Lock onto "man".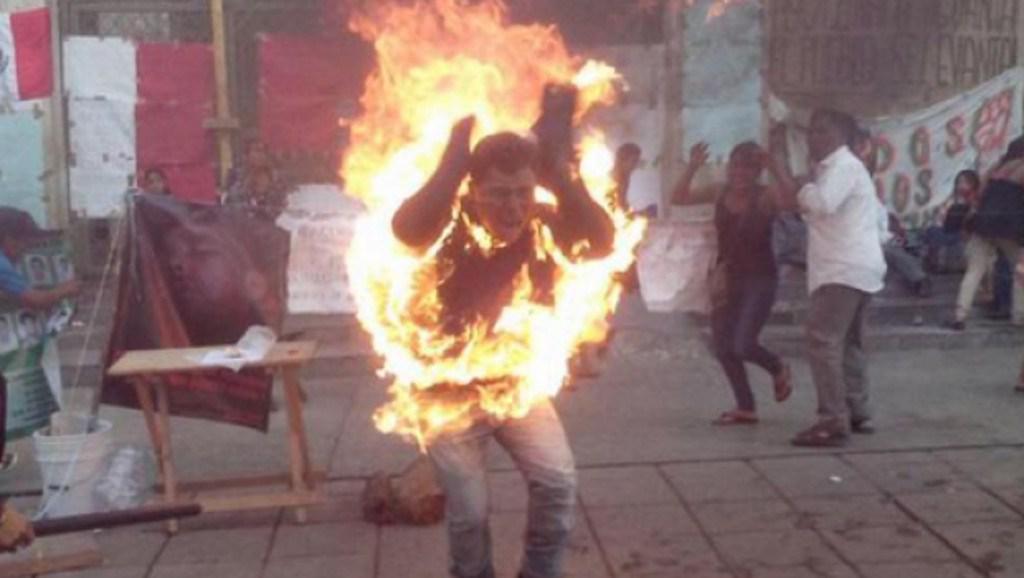
Locked: {"x1": 380, "y1": 84, "x2": 610, "y2": 577}.
